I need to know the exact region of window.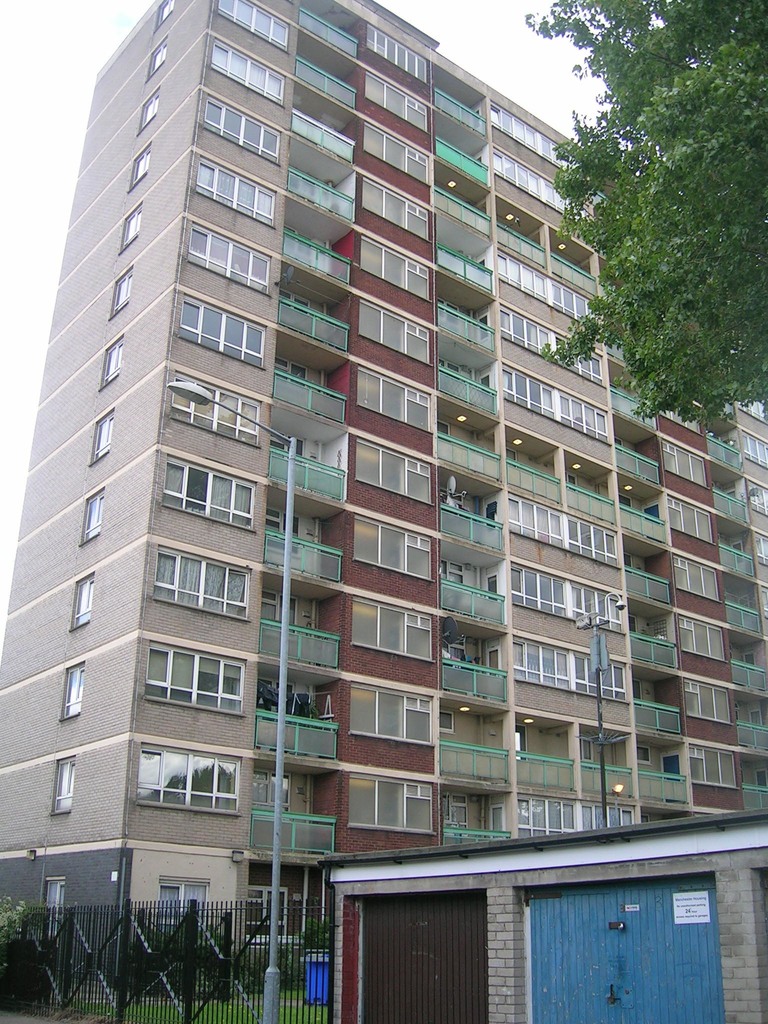
Region: 686, 677, 732, 723.
